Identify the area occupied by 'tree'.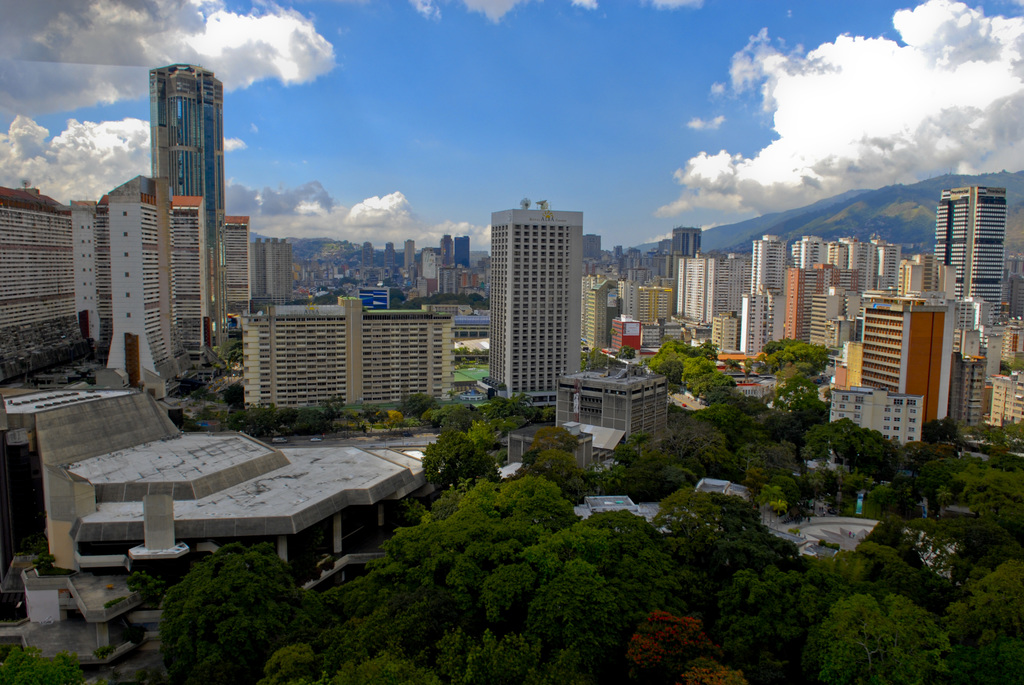
Area: box(1014, 360, 1022, 370).
